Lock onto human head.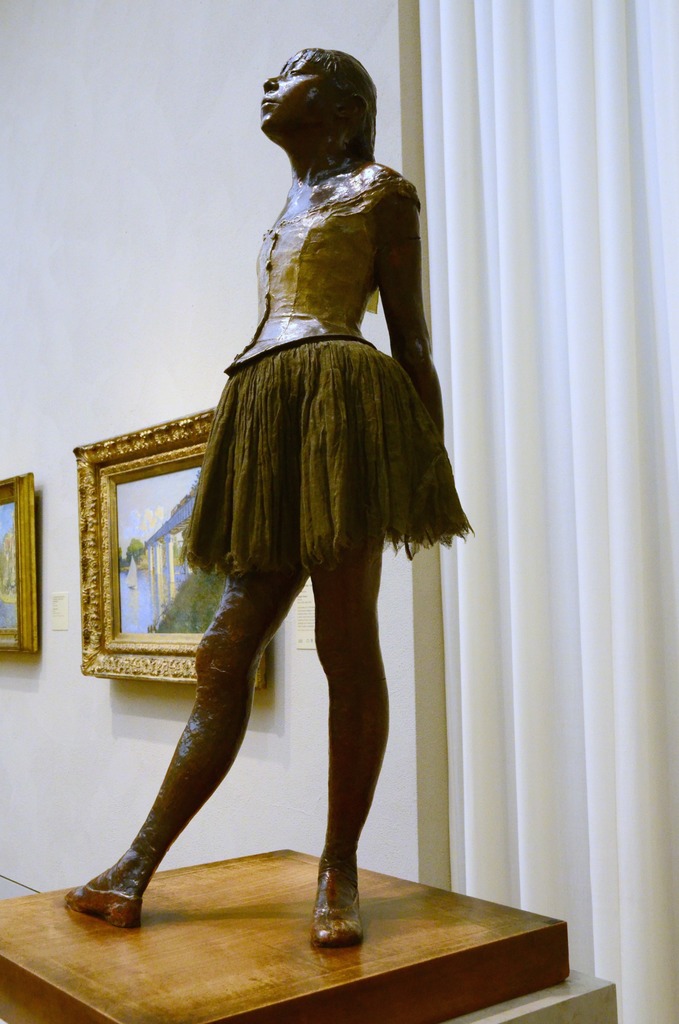
Locked: [left=263, top=51, right=381, bottom=153].
